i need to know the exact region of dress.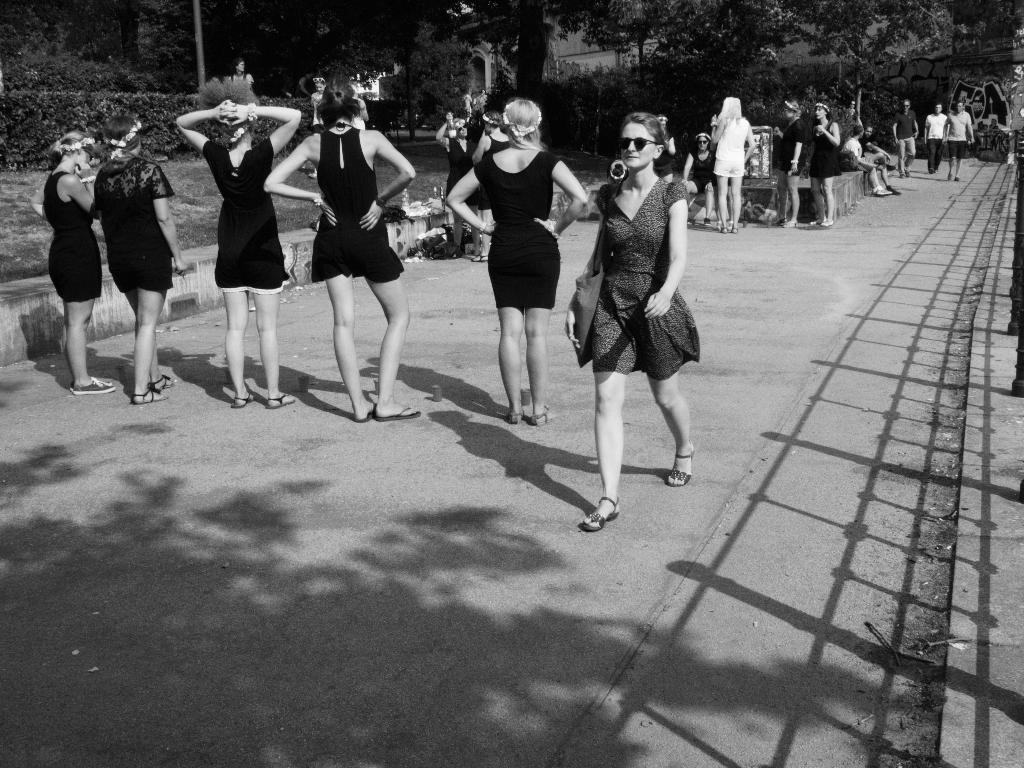
Region: bbox=[776, 118, 809, 172].
